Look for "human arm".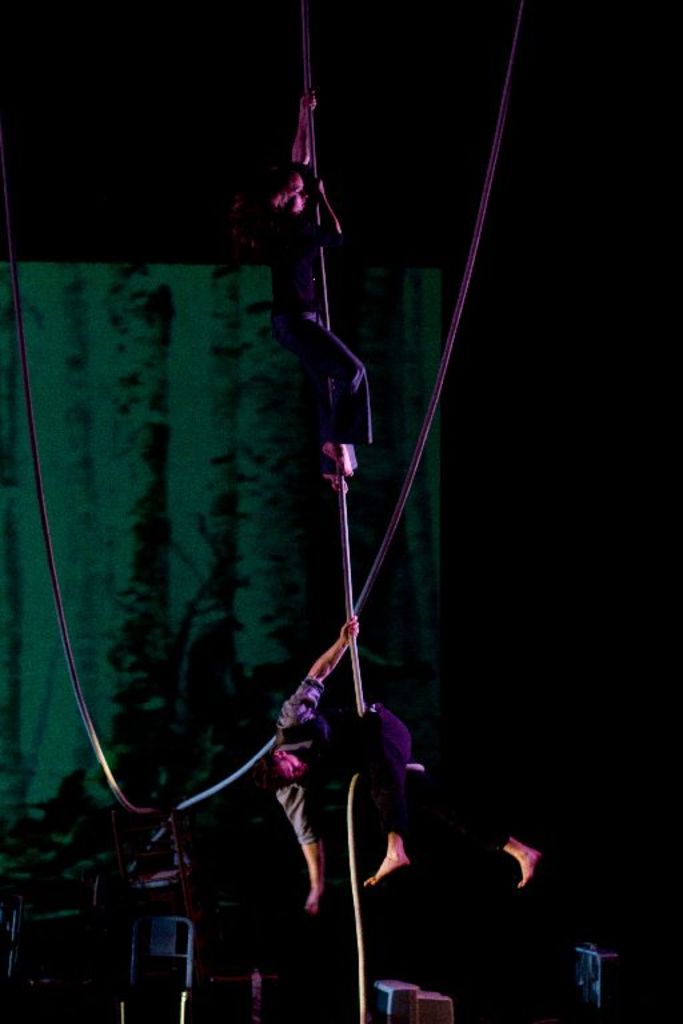
Found: pyautogui.locateOnScreen(277, 792, 324, 915).
